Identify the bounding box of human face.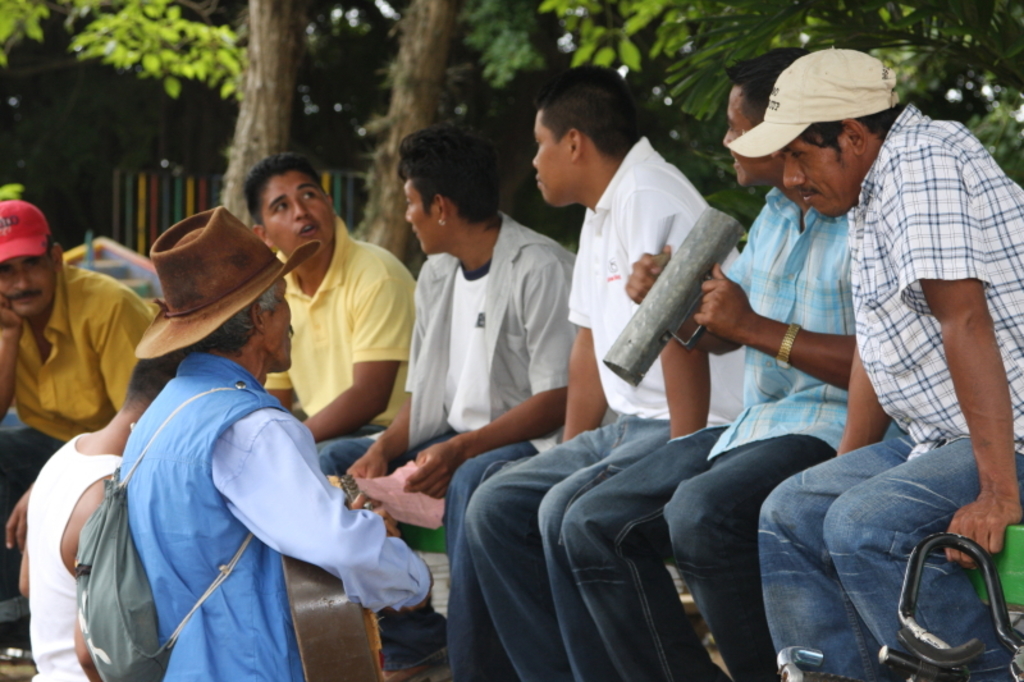
(264,270,294,371).
